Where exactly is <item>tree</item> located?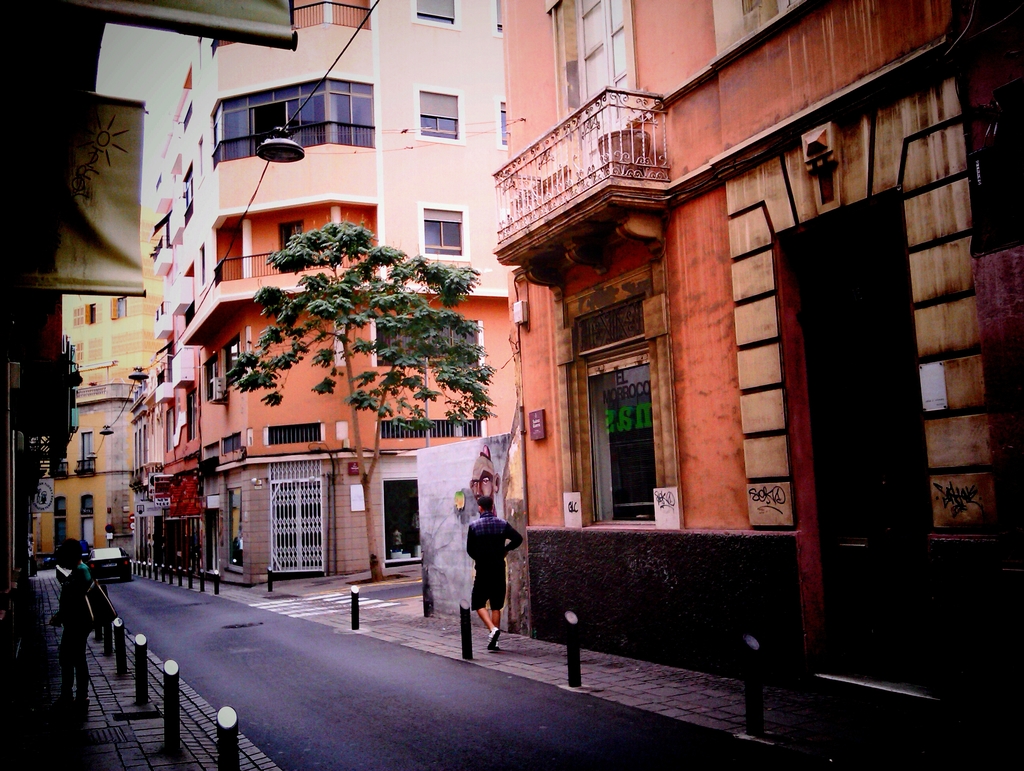
Its bounding box is bbox(218, 223, 483, 574).
